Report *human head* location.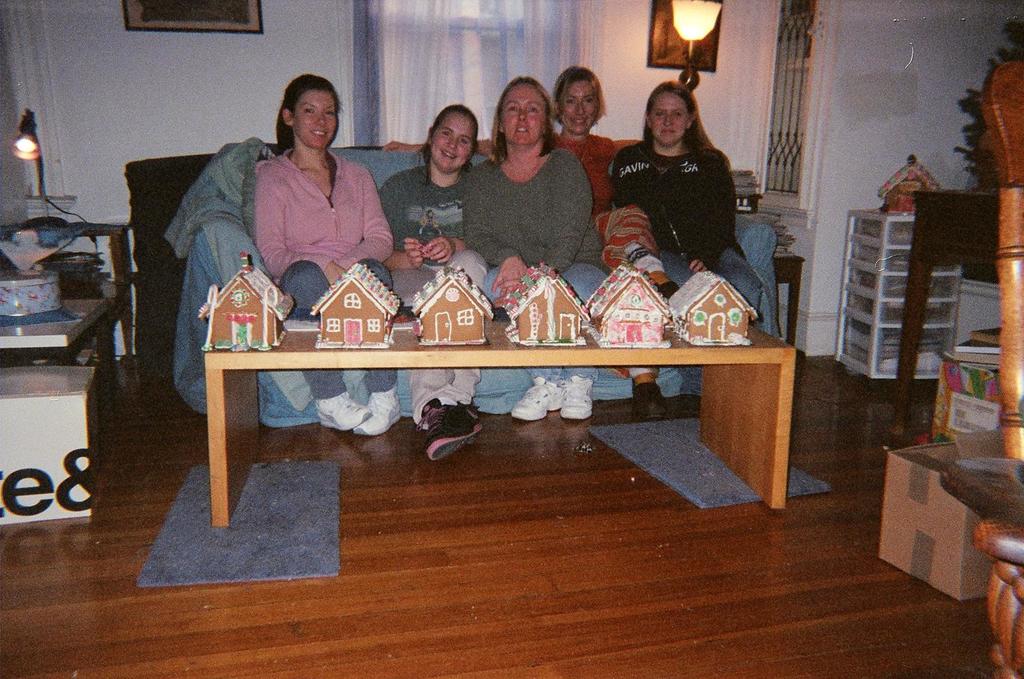
Report: 557:68:604:139.
